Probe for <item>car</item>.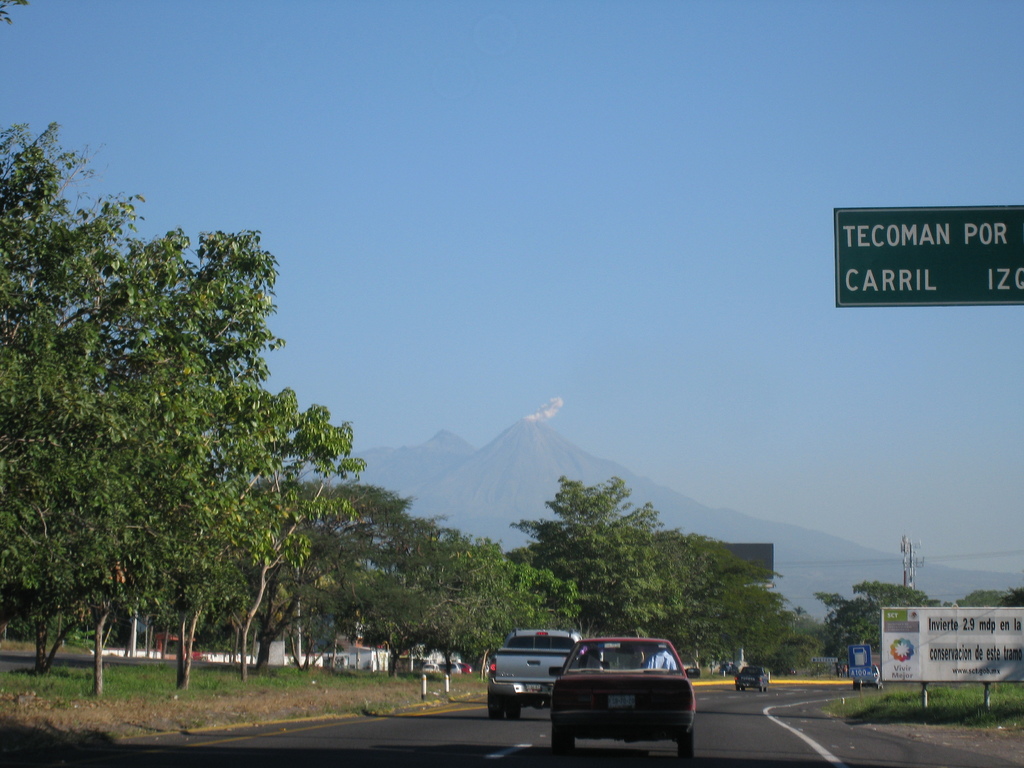
Probe result: box=[787, 669, 797, 678].
